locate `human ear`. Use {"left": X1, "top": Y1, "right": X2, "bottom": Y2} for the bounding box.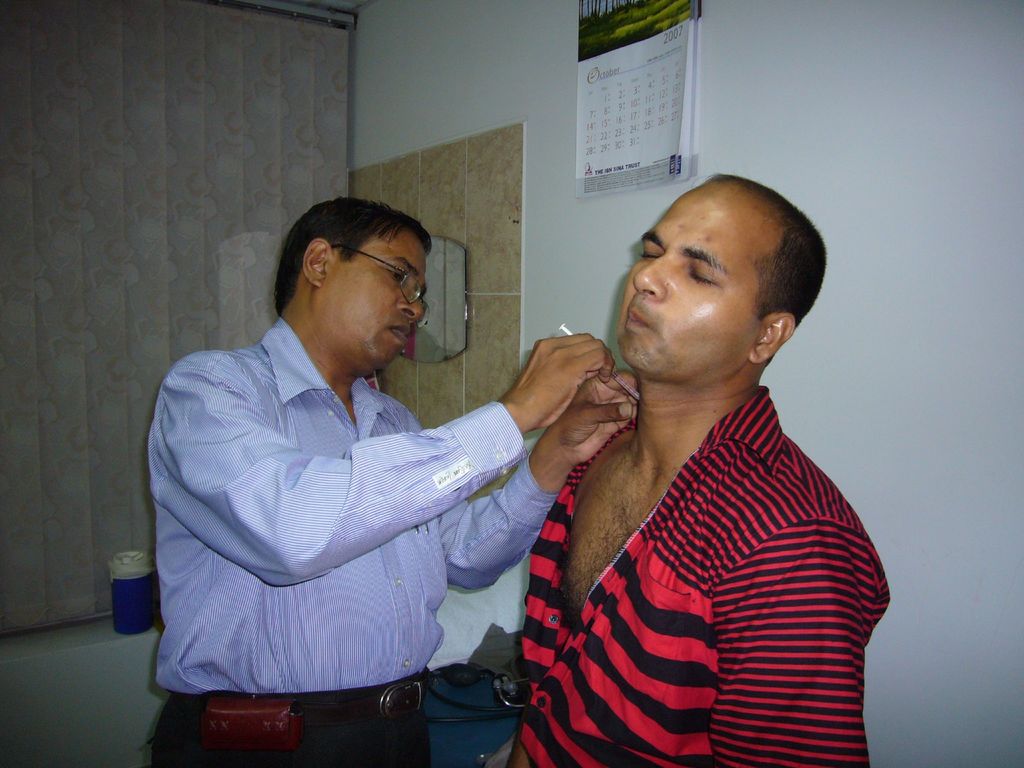
{"left": 749, "top": 312, "right": 794, "bottom": 361}.
